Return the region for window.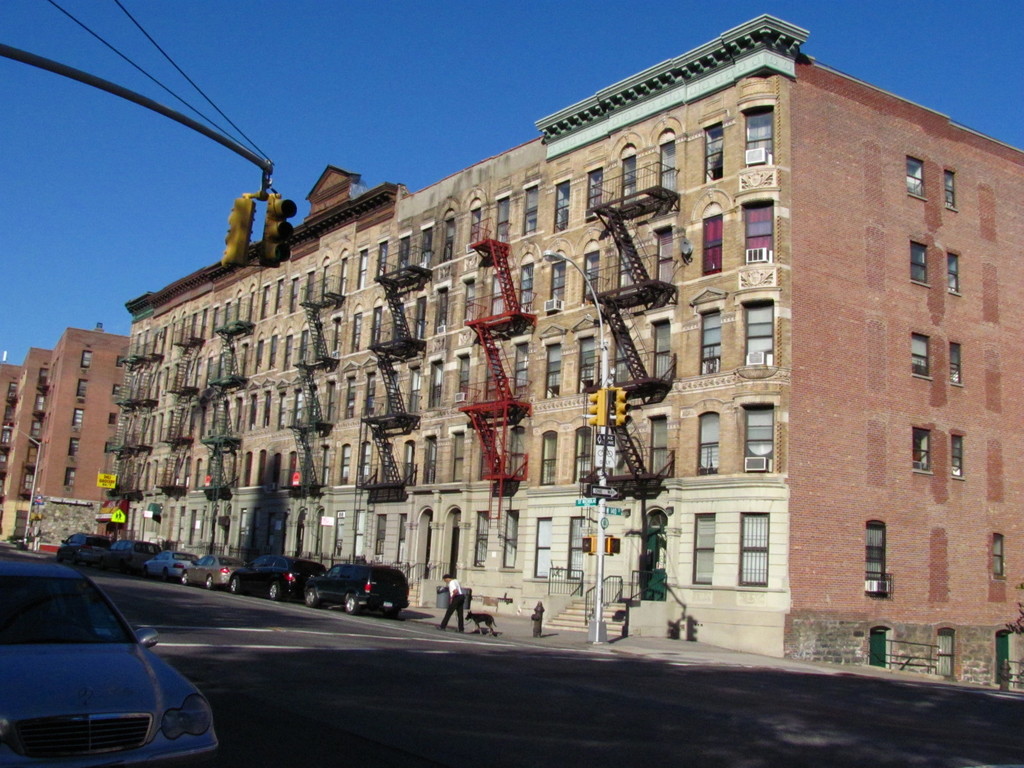
x1=79 y1=385 x2=84 y2=397.
